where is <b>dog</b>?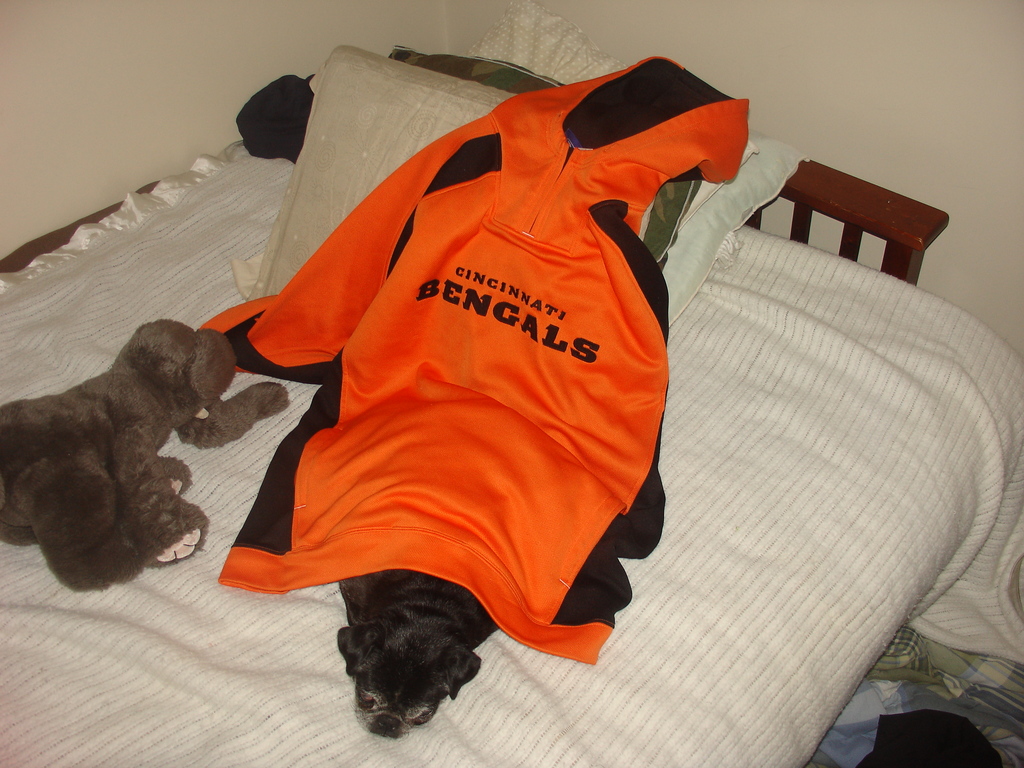
BBox(0, 320, 289, 593).
